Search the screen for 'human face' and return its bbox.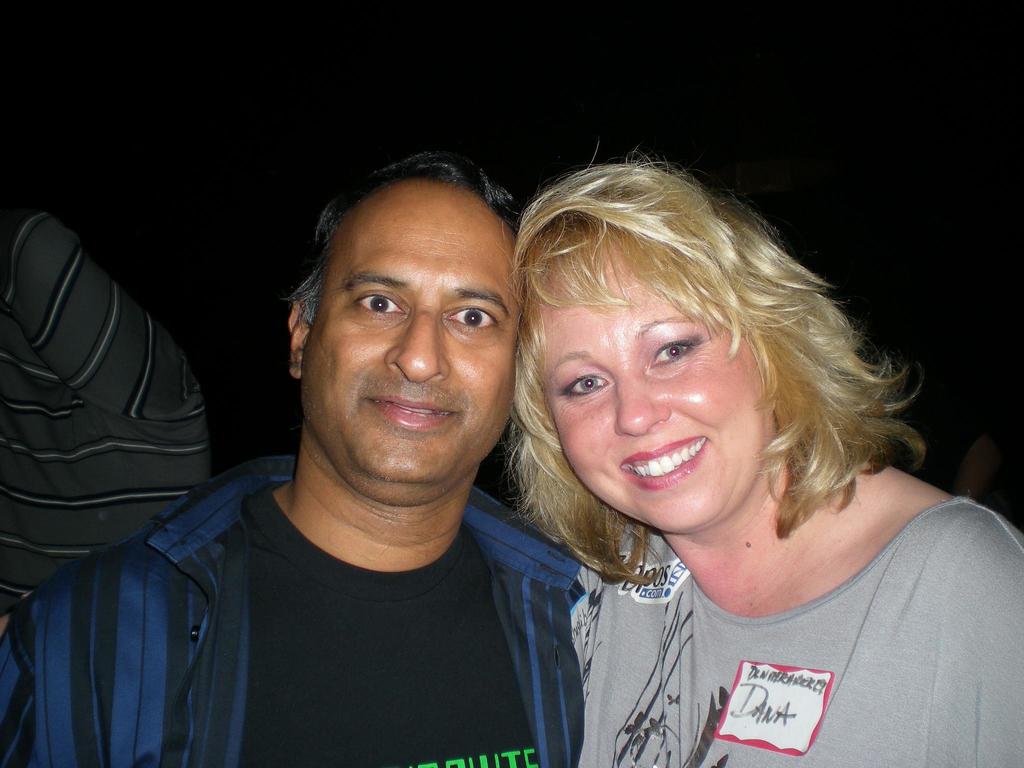
Found: crop(302, 224, 522, 471).
